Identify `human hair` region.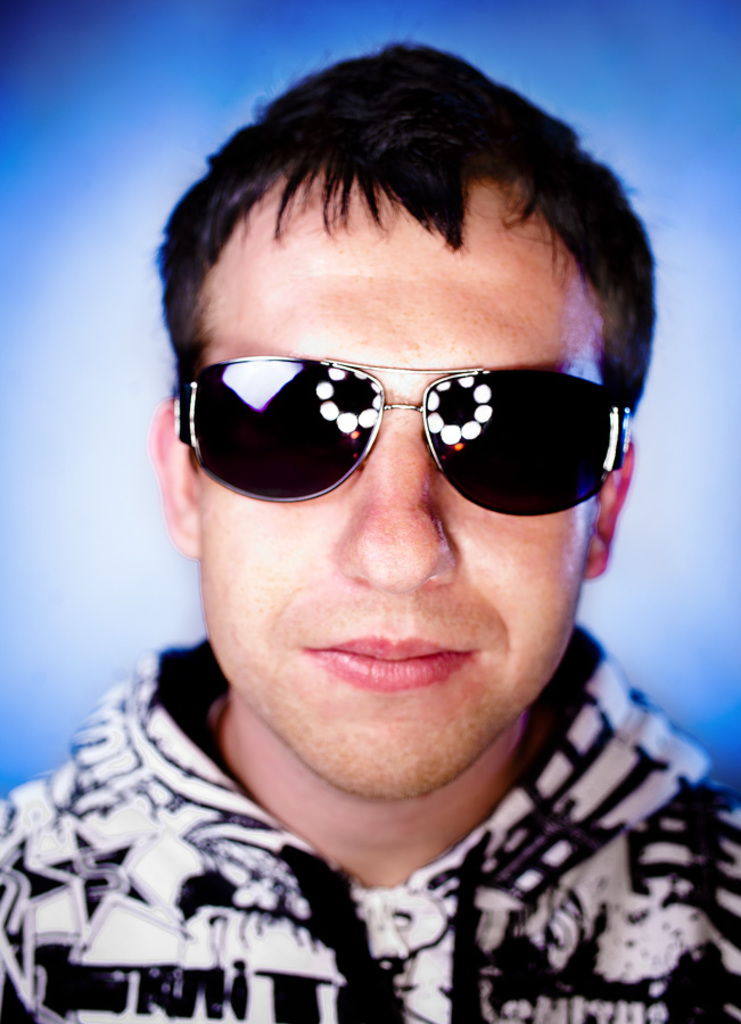
Region: select_region(140, 31, 661, 472).
